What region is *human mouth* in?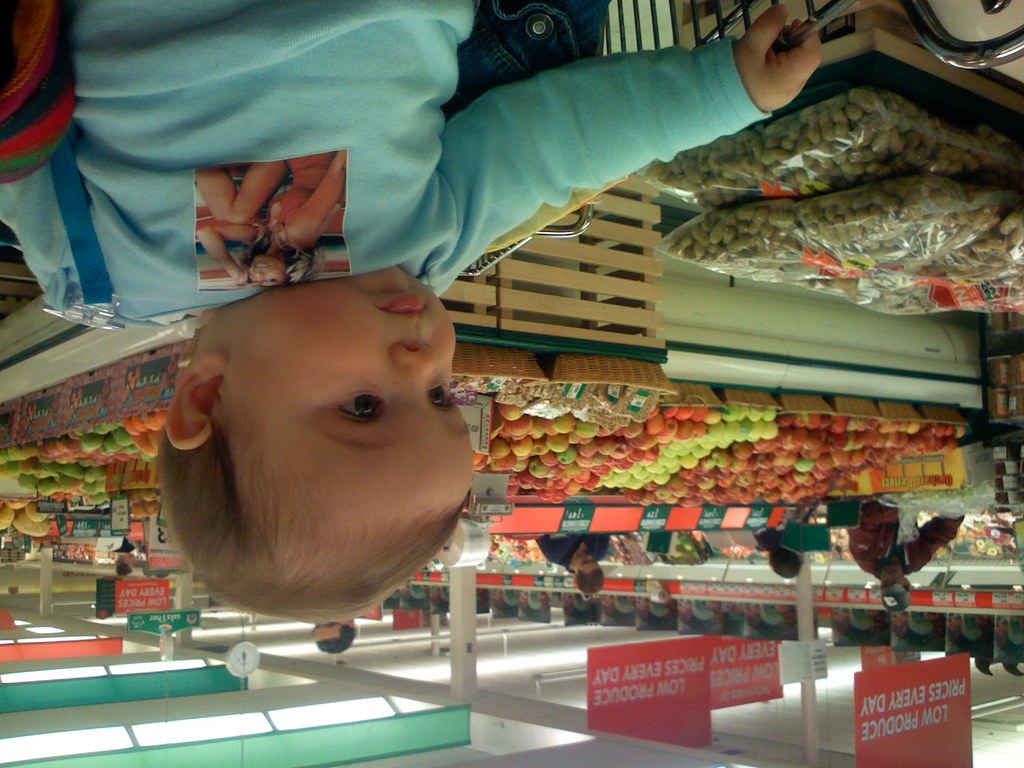
381, 296, 424, 318.
